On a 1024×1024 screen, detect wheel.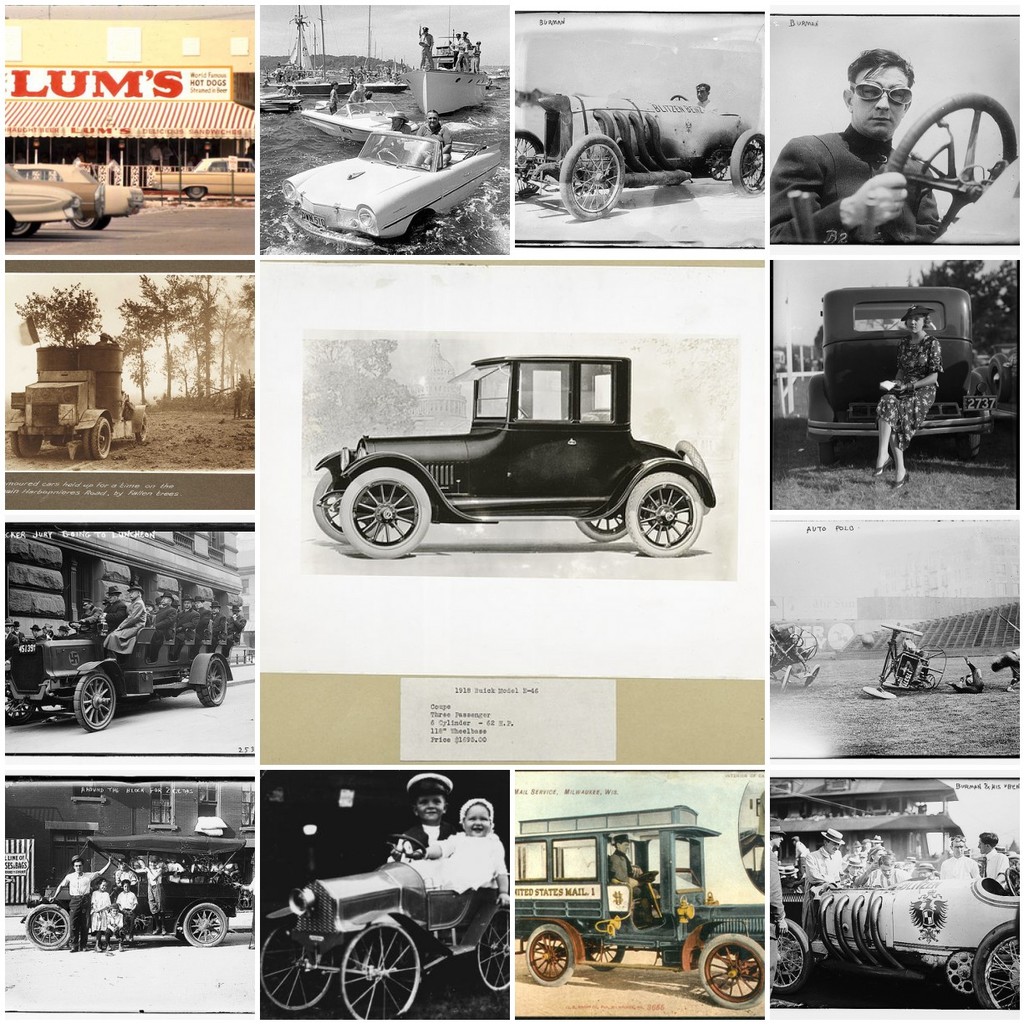
<box>555,131,625,217</box>.
